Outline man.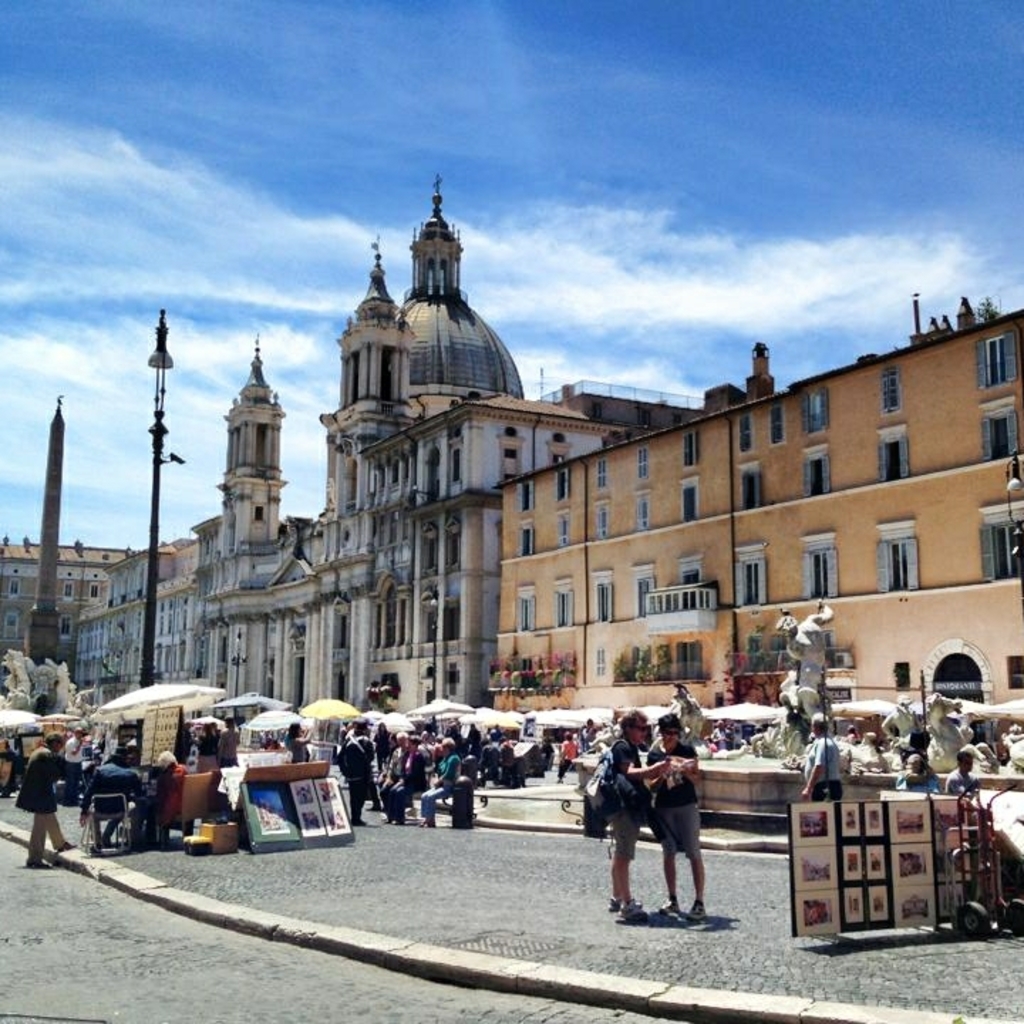
Outline: 801, 720, 843, 799.
